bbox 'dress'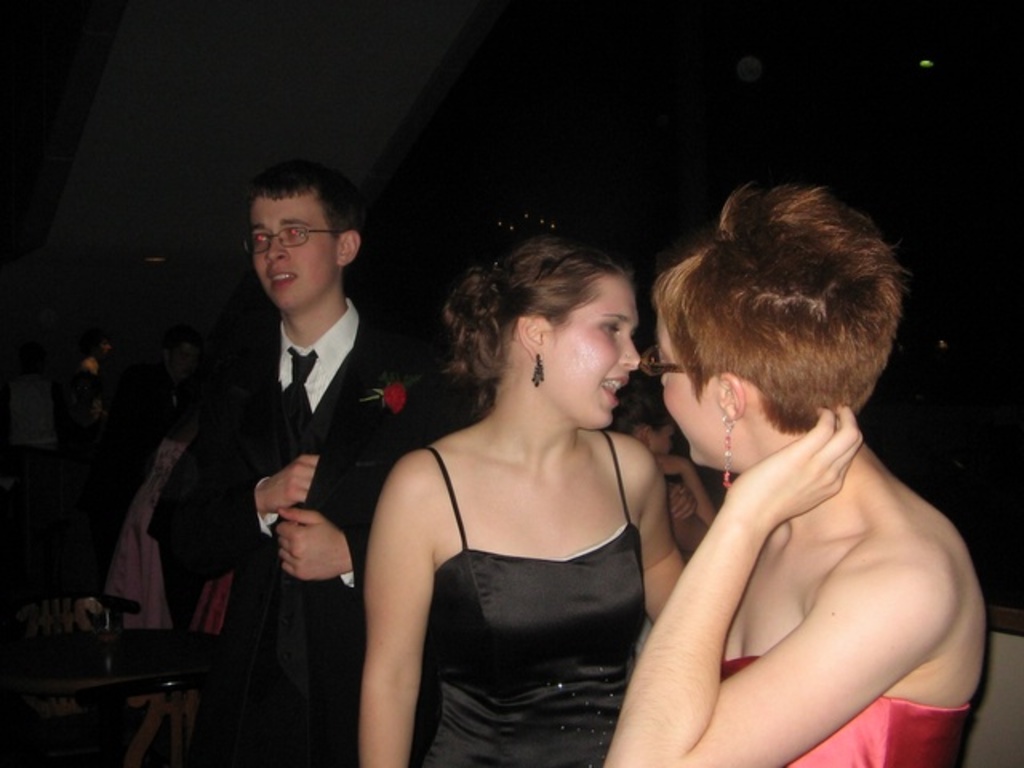
[718,666,970,765]
